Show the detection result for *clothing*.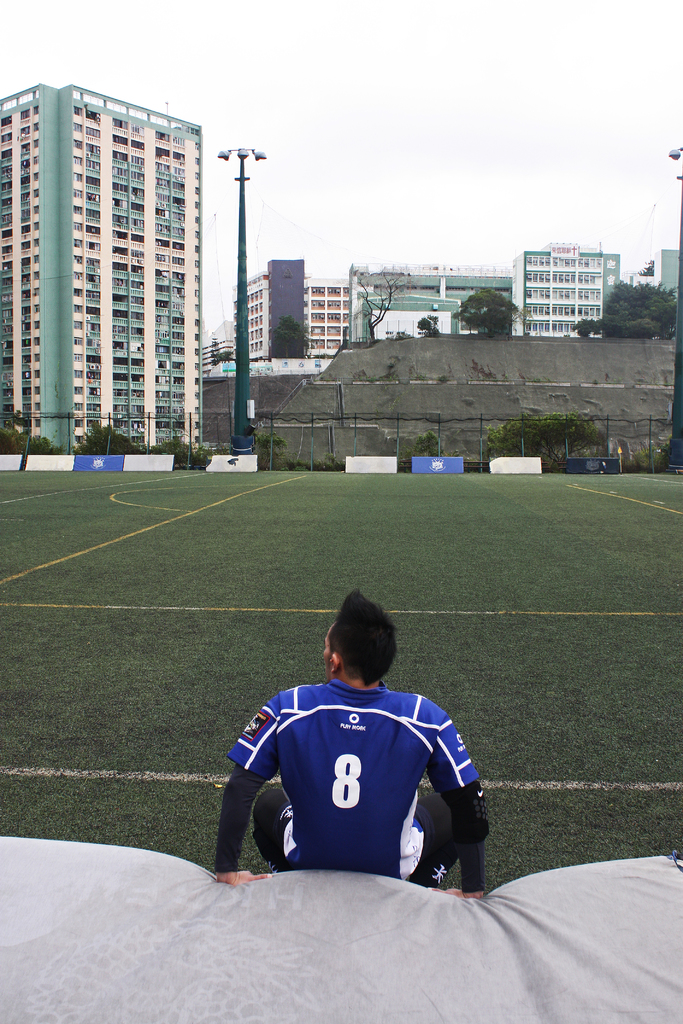
box(243, 652, 469, 880).
